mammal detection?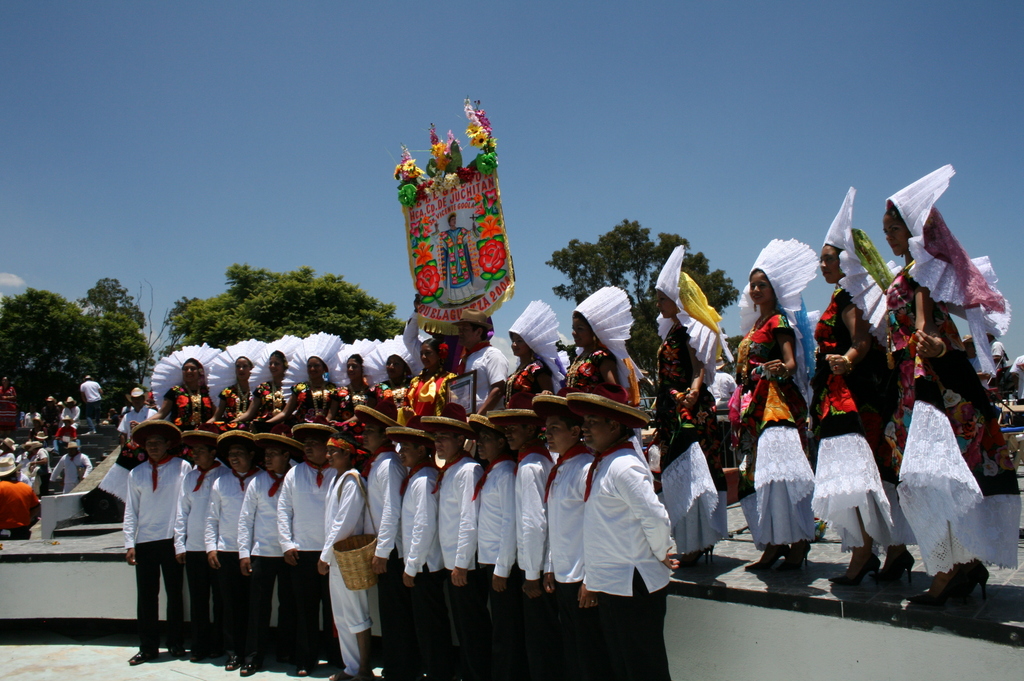
crop(562, 277, 648, 451)
